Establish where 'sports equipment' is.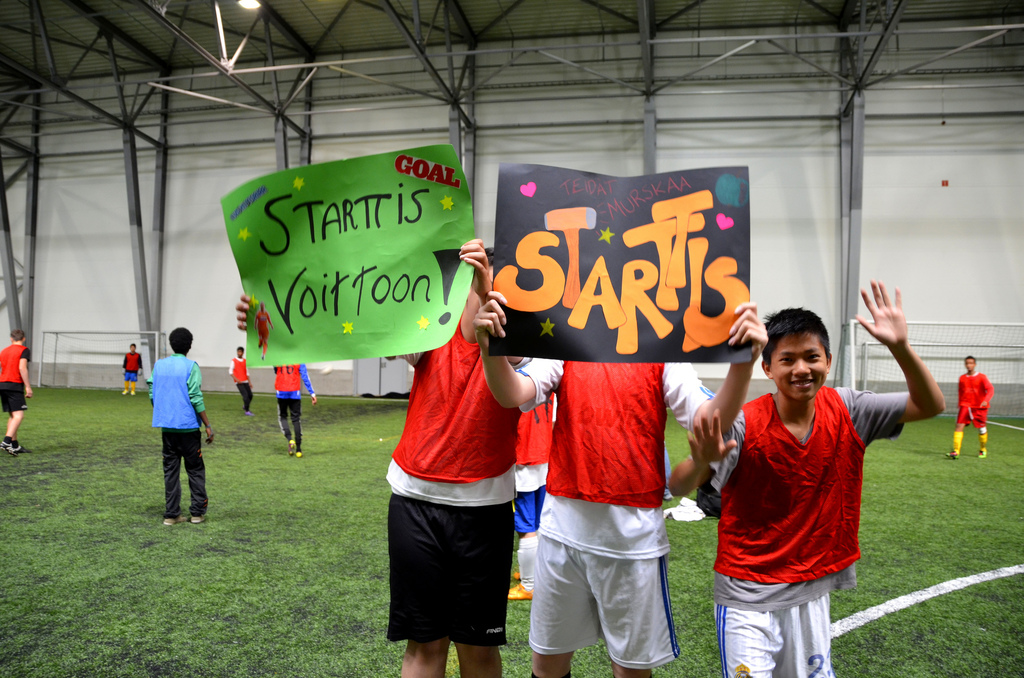
Established at {"x1": 979, "y1": 448, "x2": 989, "y2": 460}.
